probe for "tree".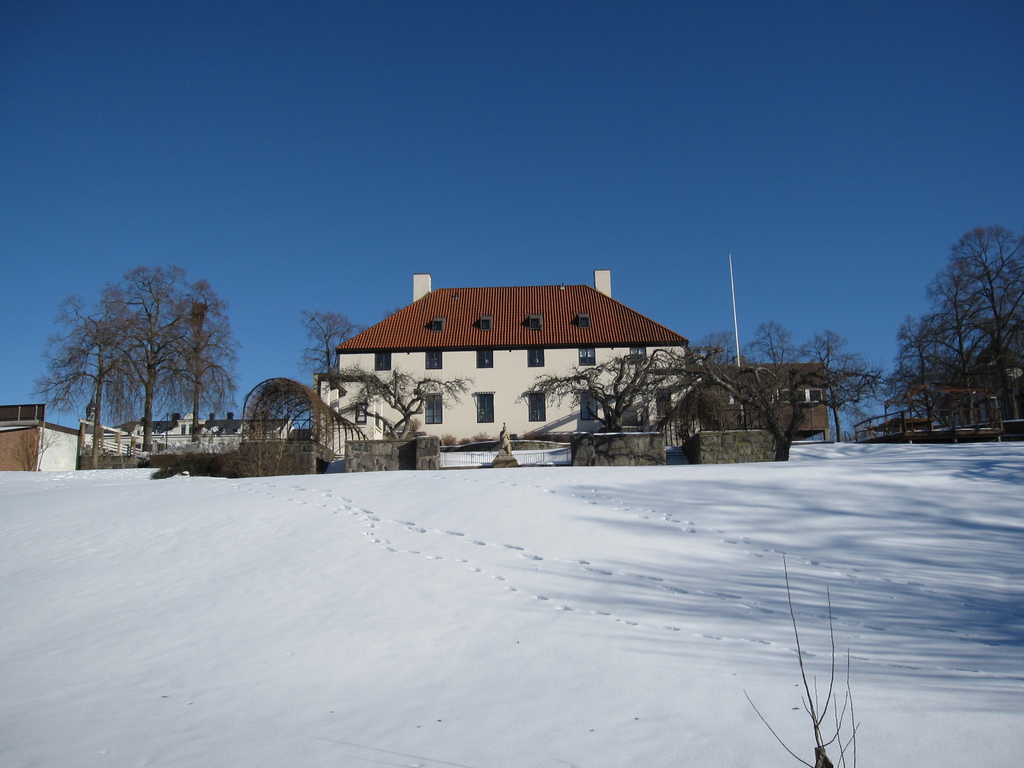
Probe result: <box>510,341,710,426</box>.
